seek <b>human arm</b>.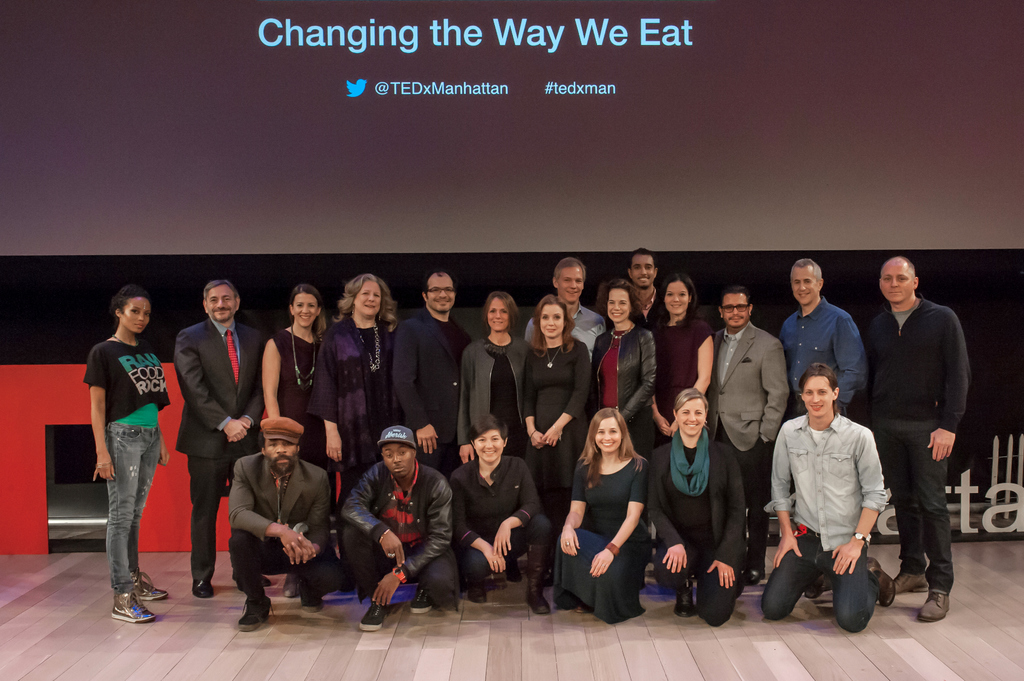
321 340 348 462.
